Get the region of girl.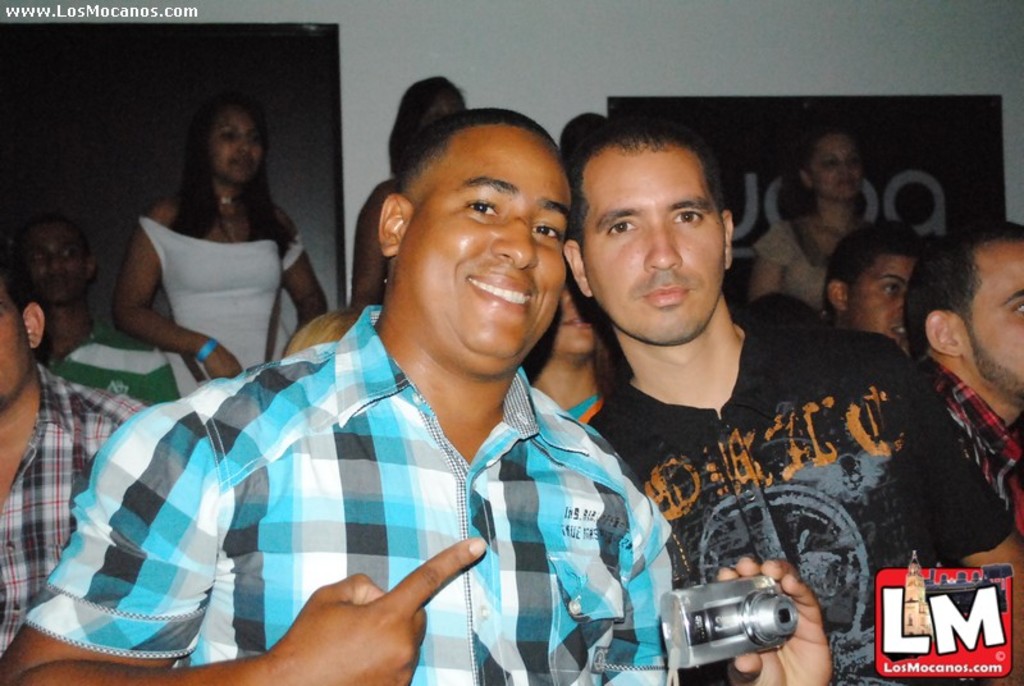
111,101,332,397.
